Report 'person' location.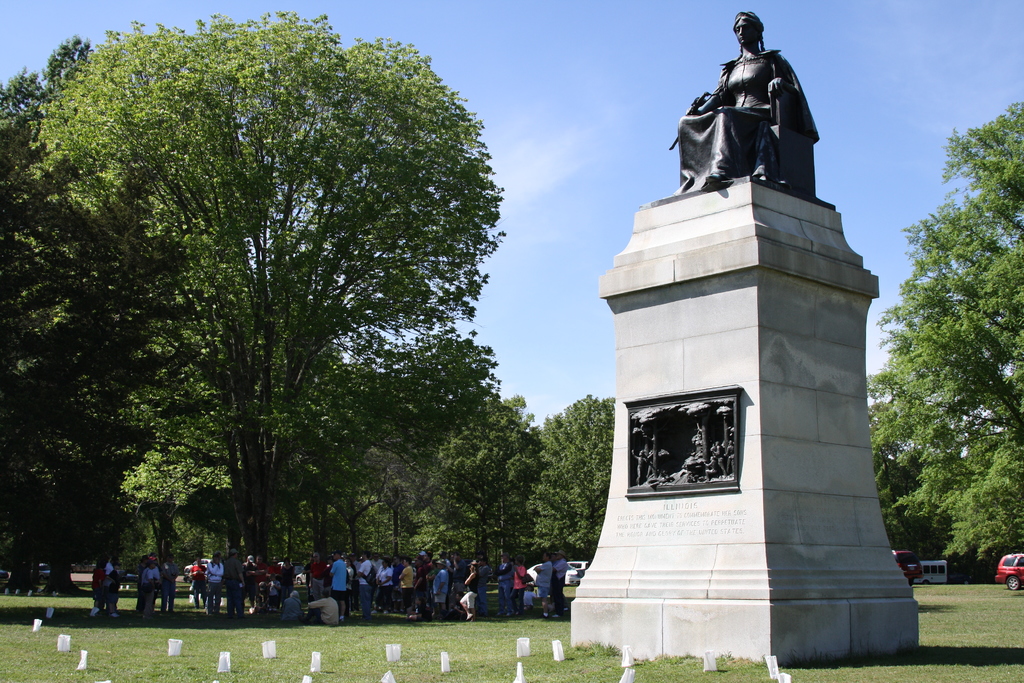
Report: 496 550 512 612.
